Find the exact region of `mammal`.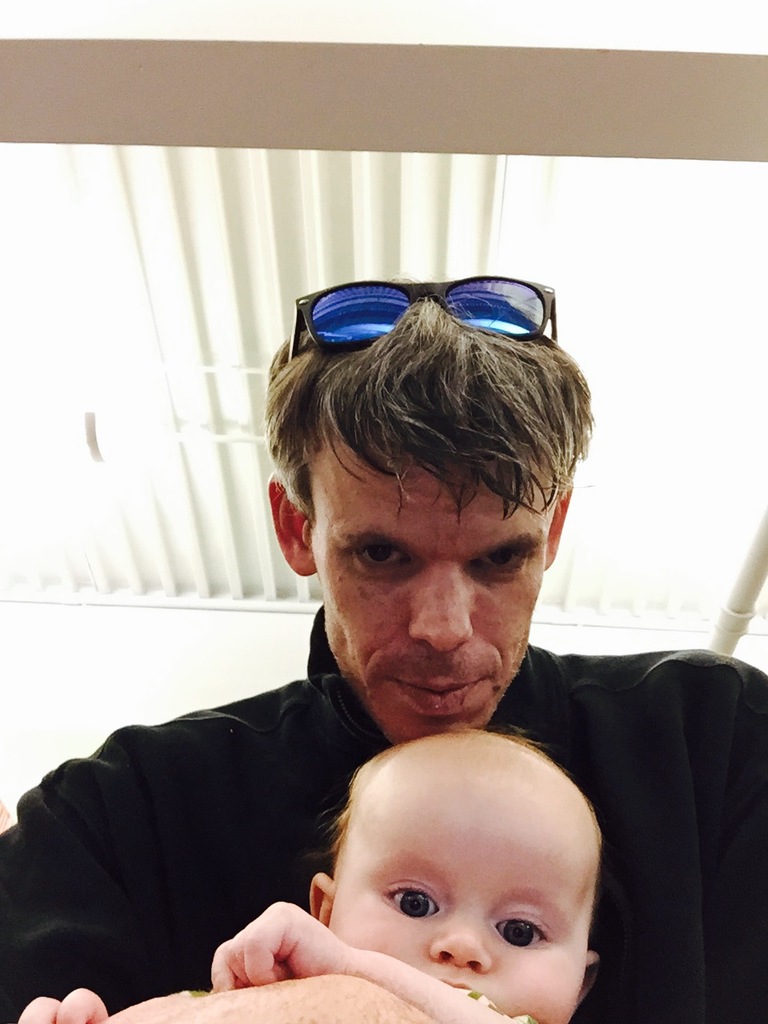
Exact region: bbox(10, 722, 612, 1023).
